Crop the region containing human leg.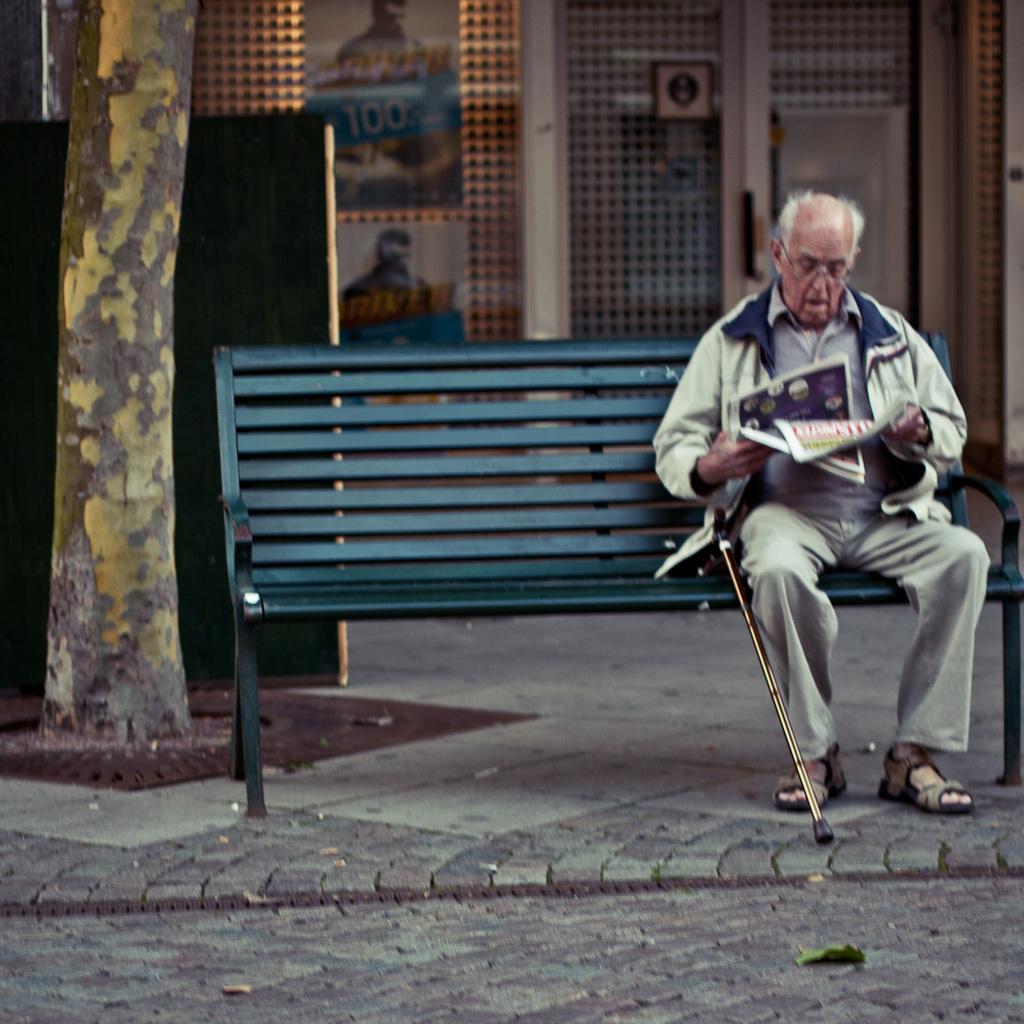
Crop region: l=736, t=491, r=843, b=813.
